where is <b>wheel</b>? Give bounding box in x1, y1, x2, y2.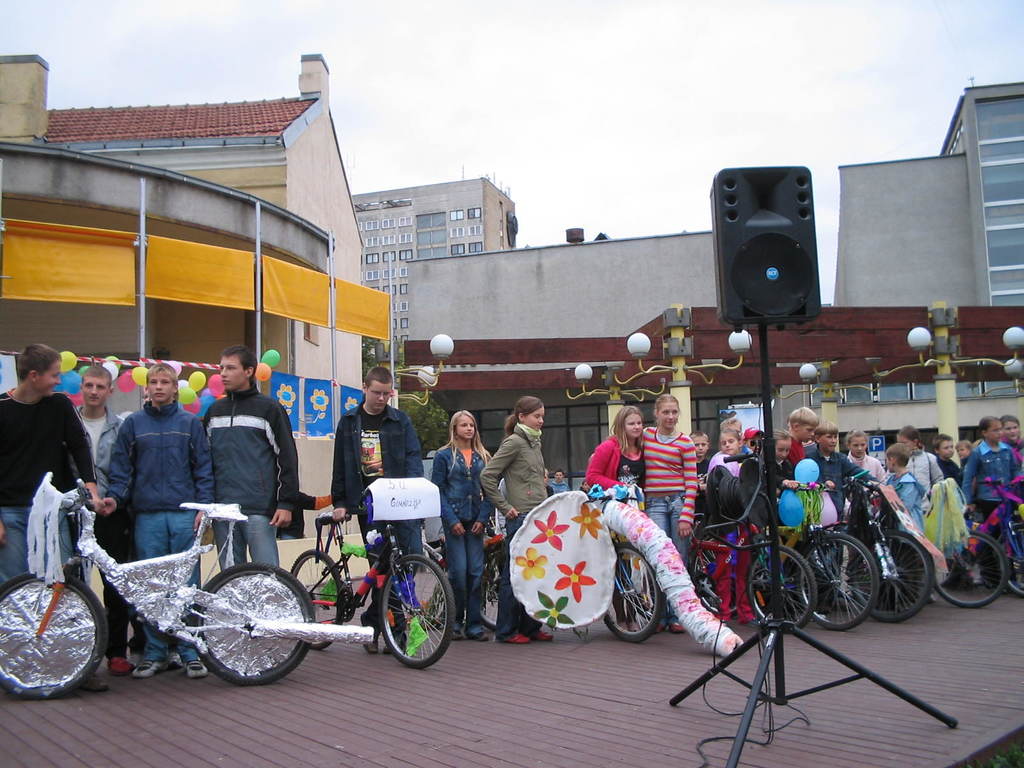
853, 531, 932, 621.
